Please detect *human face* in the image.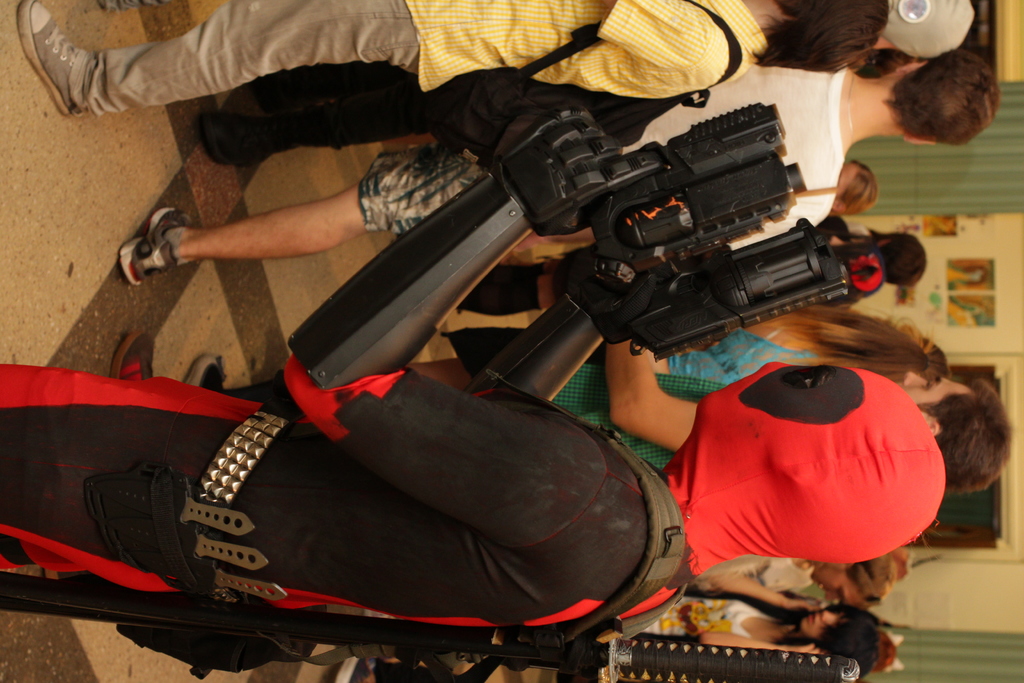
{"x1": 801, "y1": 612, "x2": 845, "y2": 636}.
